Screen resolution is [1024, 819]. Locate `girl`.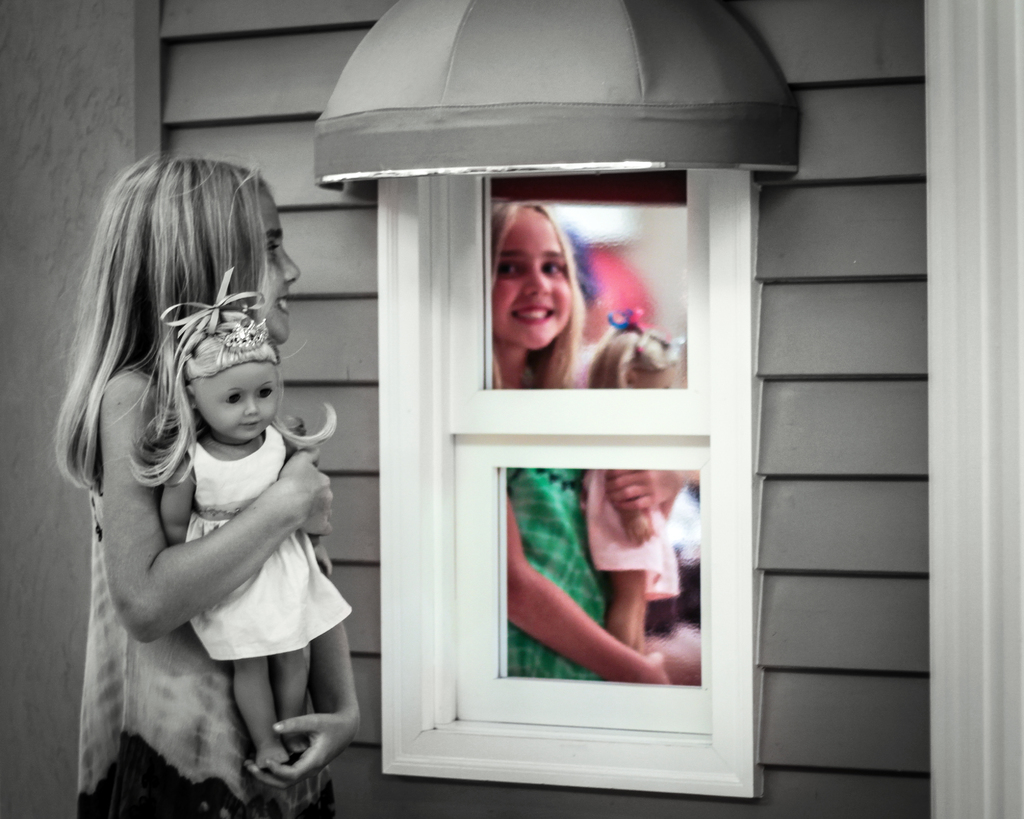
43/146/362/818.
